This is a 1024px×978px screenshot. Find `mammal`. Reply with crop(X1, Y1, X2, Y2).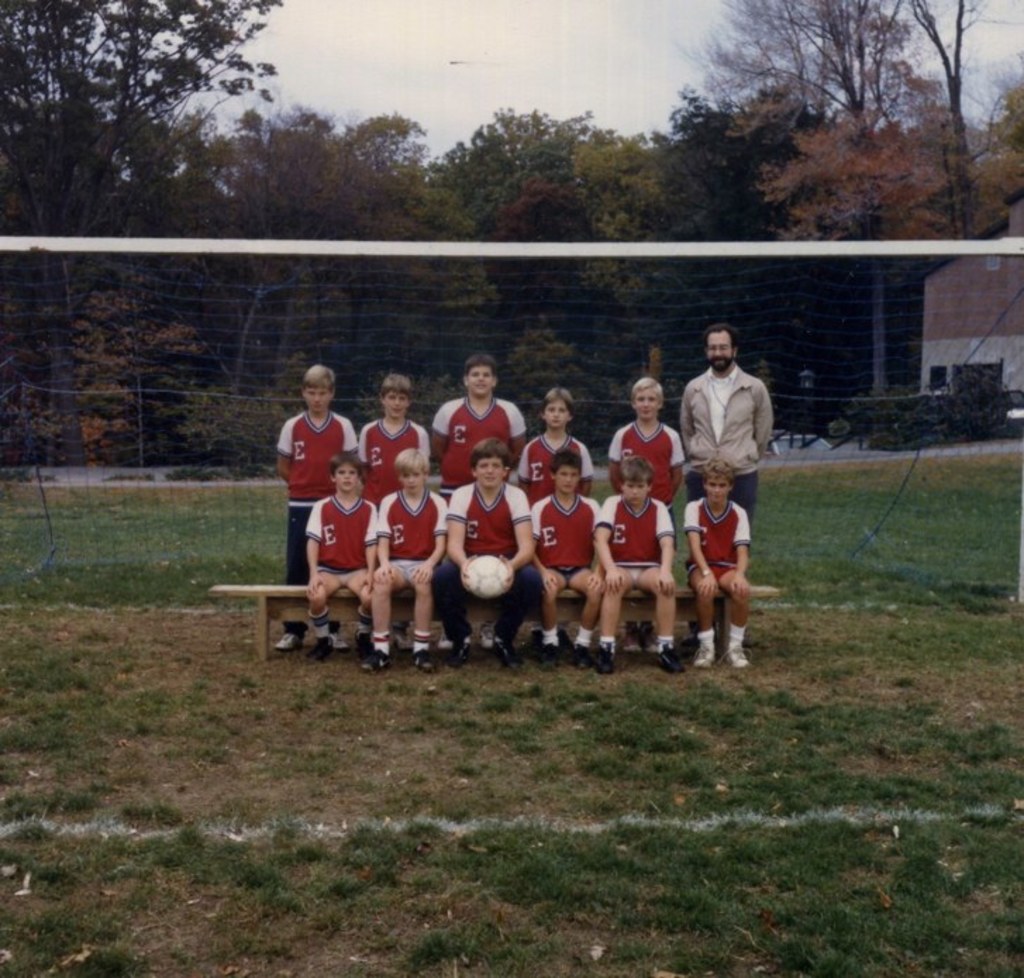
crop(610, 369, 689, 513).
